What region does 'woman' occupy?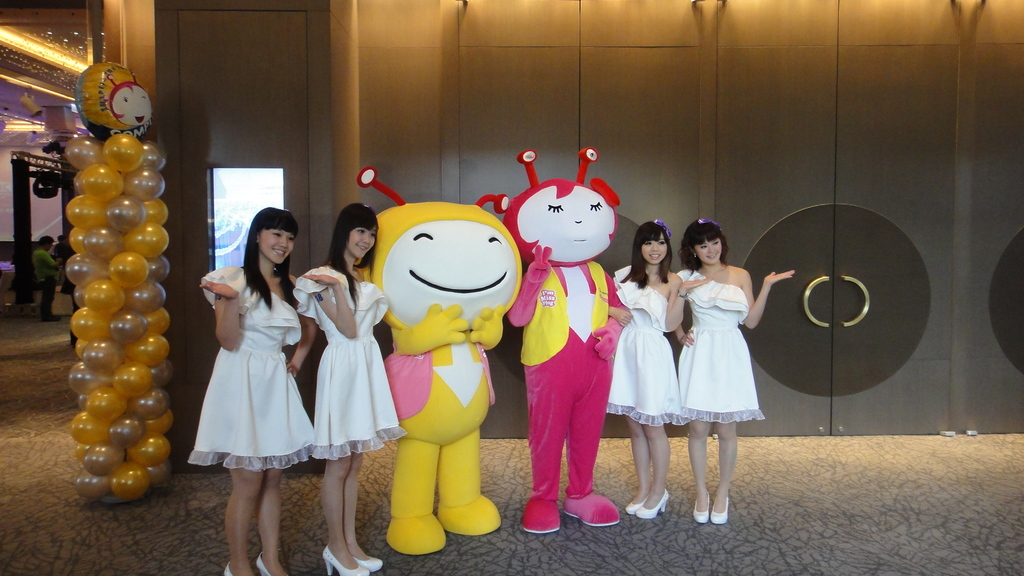
[x1=605, y1=222, x2=714, y2=516].
